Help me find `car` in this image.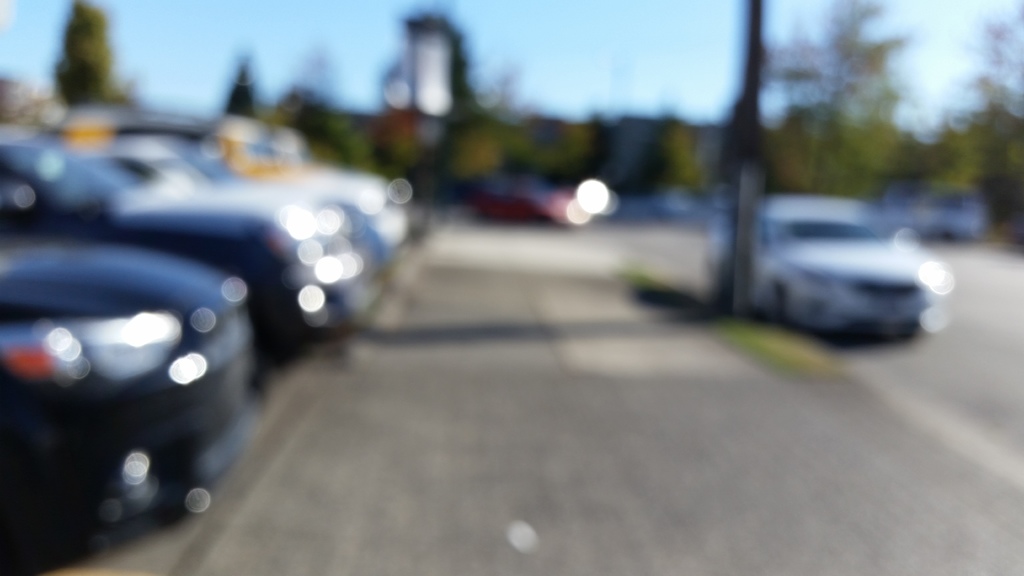
Found it: 1,128,358,371.
